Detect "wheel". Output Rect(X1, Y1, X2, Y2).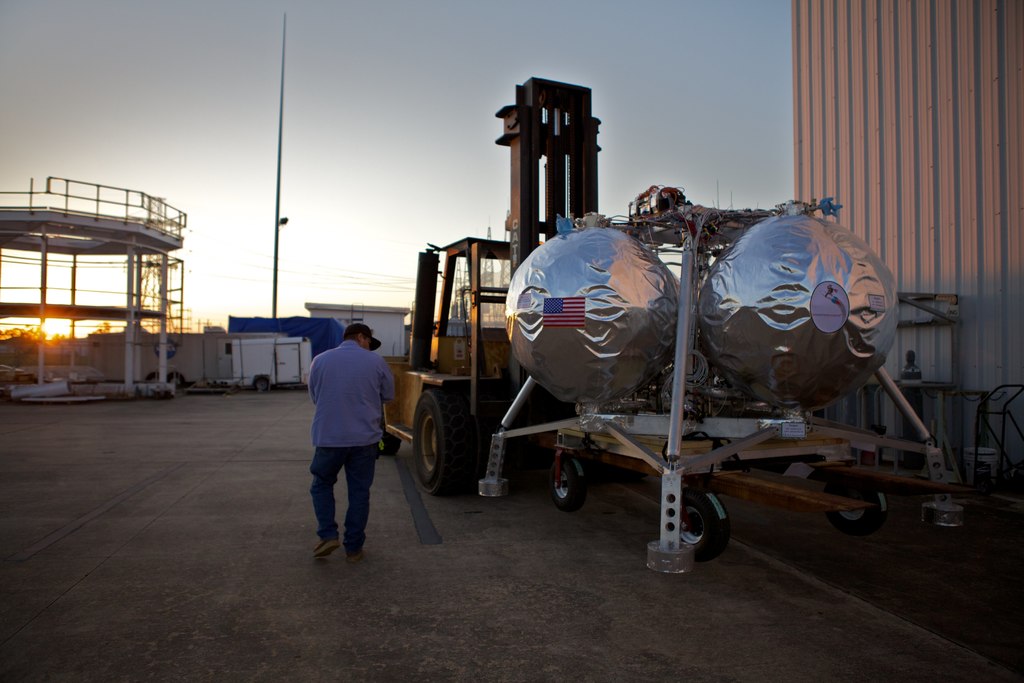
Rect(146, 368, 163, 384).
